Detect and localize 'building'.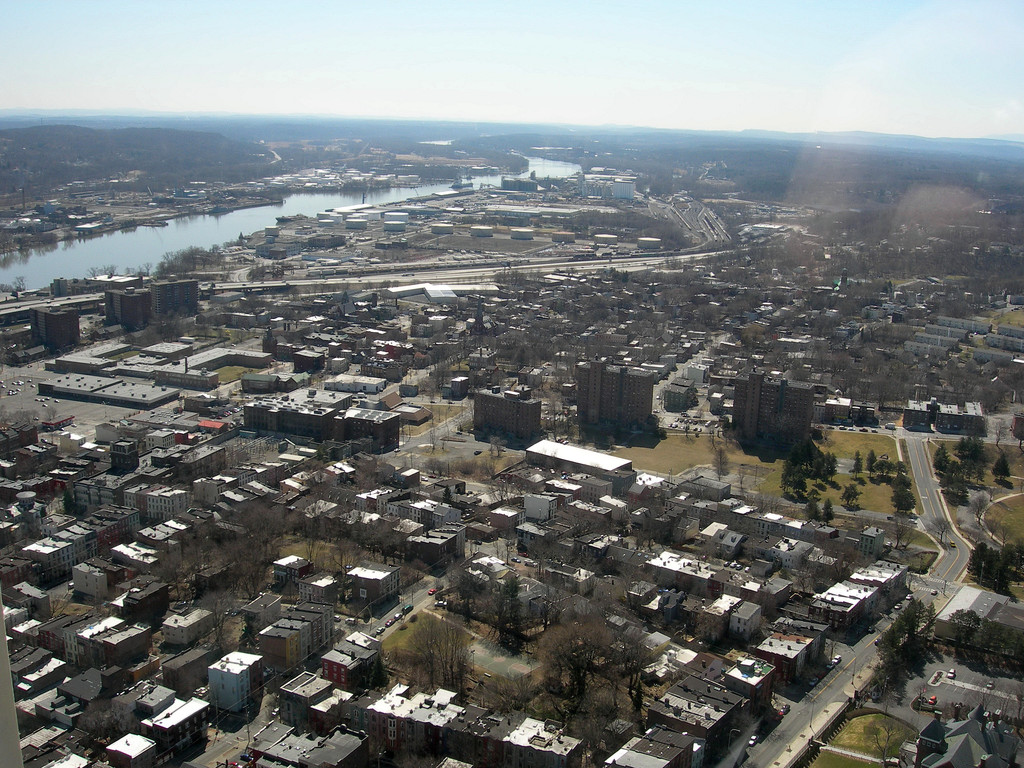
Localized at 344, 559, 401, 605.
